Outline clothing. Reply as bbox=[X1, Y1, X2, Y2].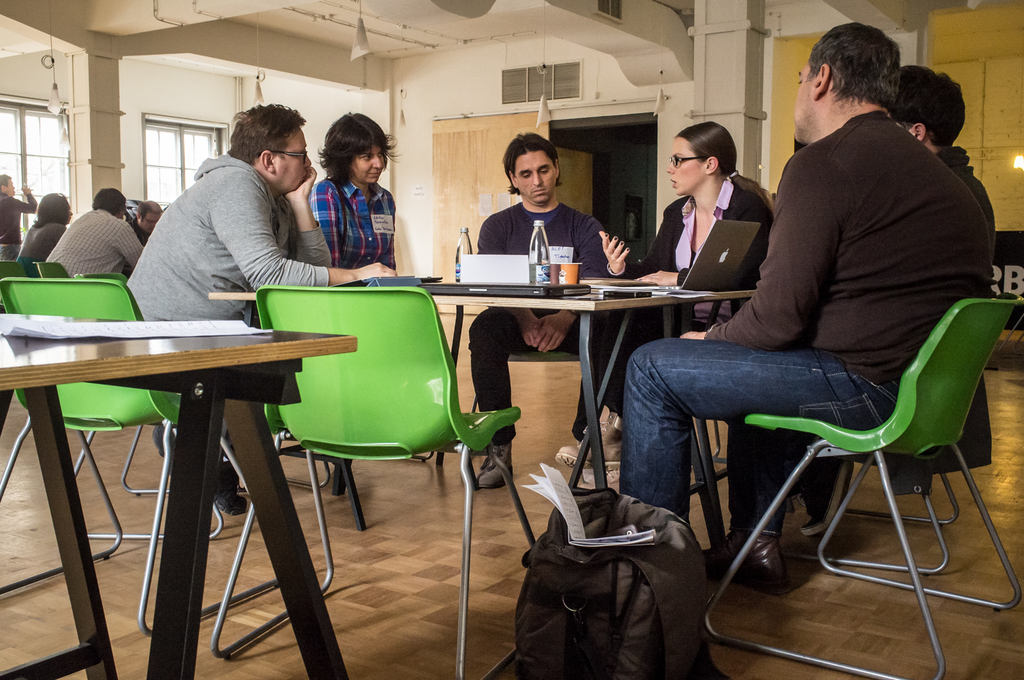
bbox=[125, 218, 148, 272].
